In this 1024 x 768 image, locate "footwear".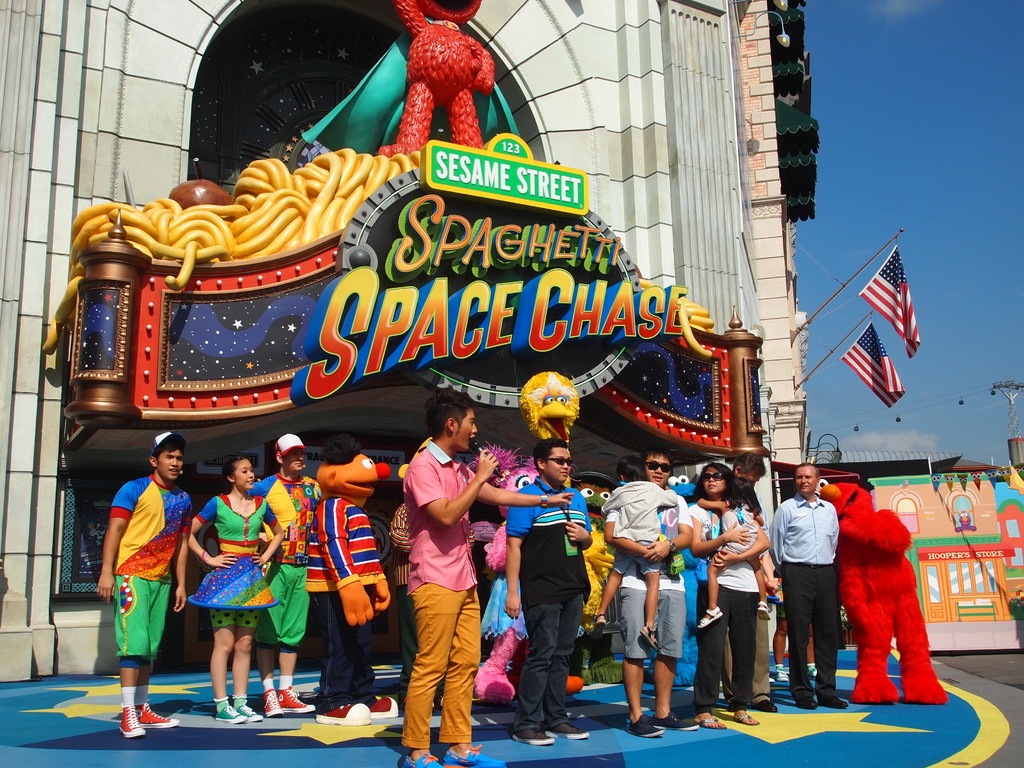
Bounding box: region(756, 696, 779, 714).
